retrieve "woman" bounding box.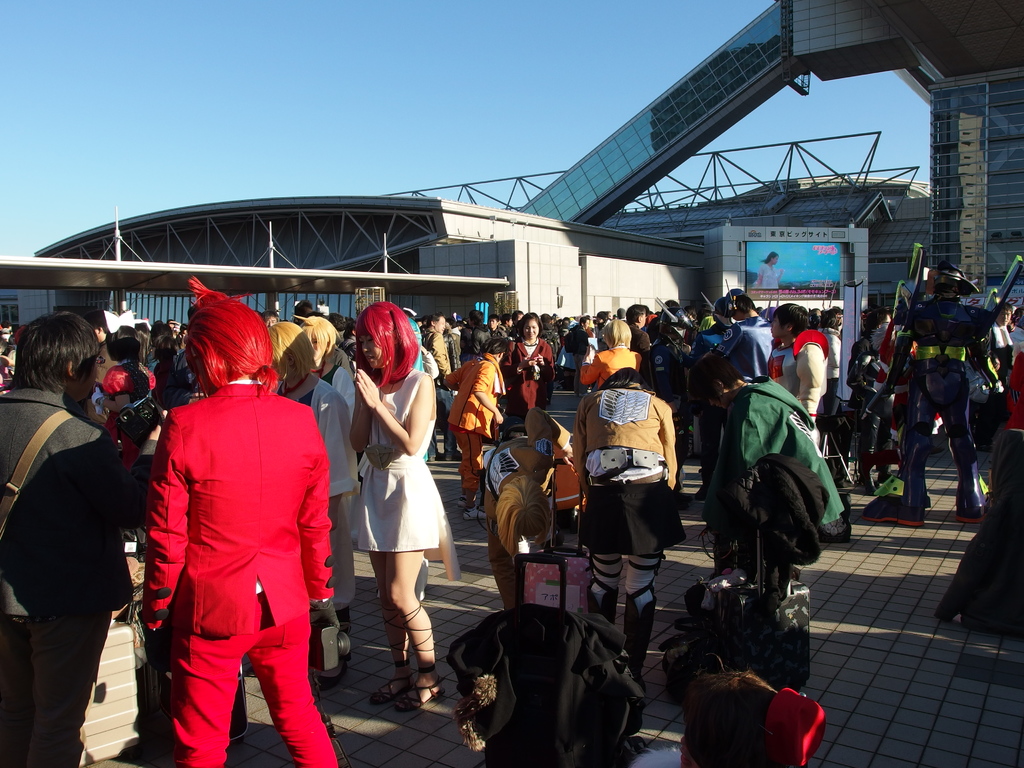
Bounding box: Rect(264, 318, 362, 621).
